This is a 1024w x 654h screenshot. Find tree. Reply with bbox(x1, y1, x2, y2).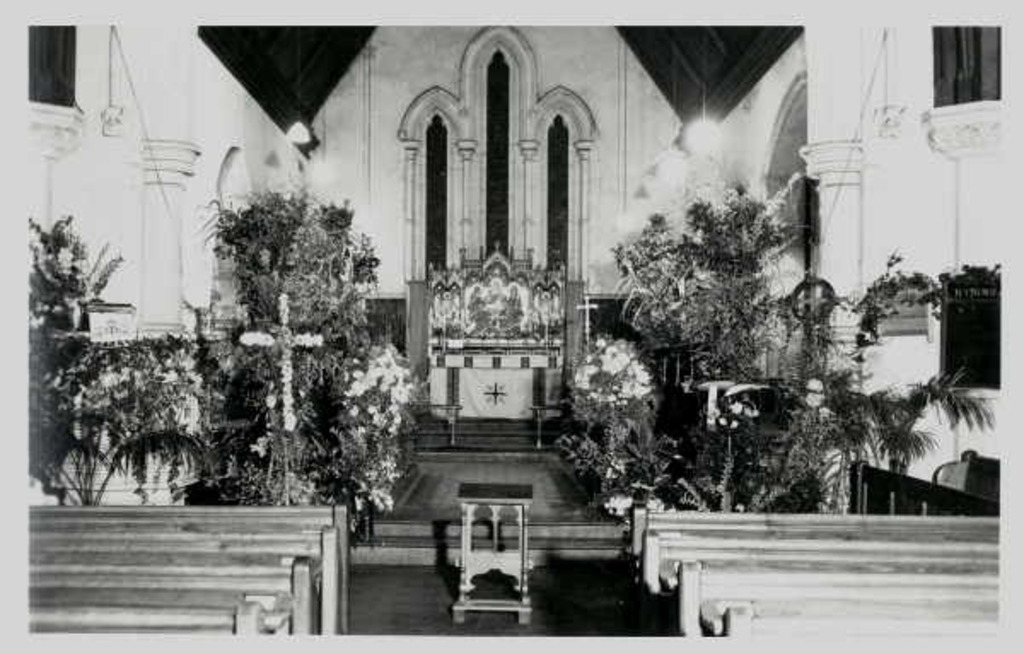
bbox(551, 338, 753, 511).
